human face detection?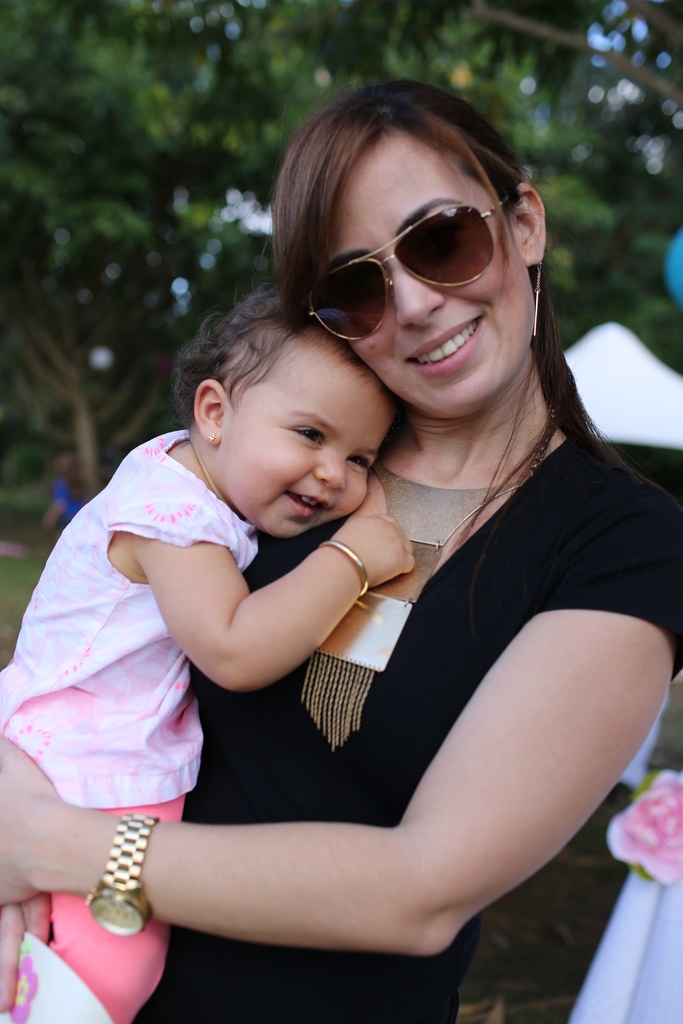
[x1=318, y1=132, x2=537, y2=413]
